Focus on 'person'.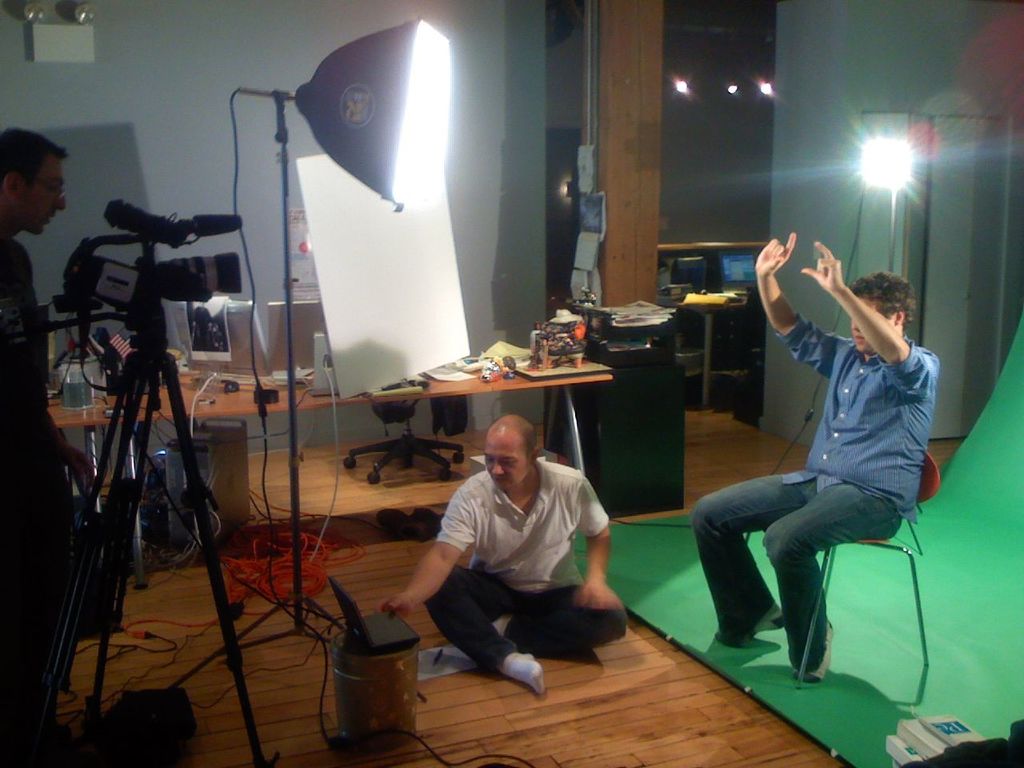
Focused at 692:232:939:682.
